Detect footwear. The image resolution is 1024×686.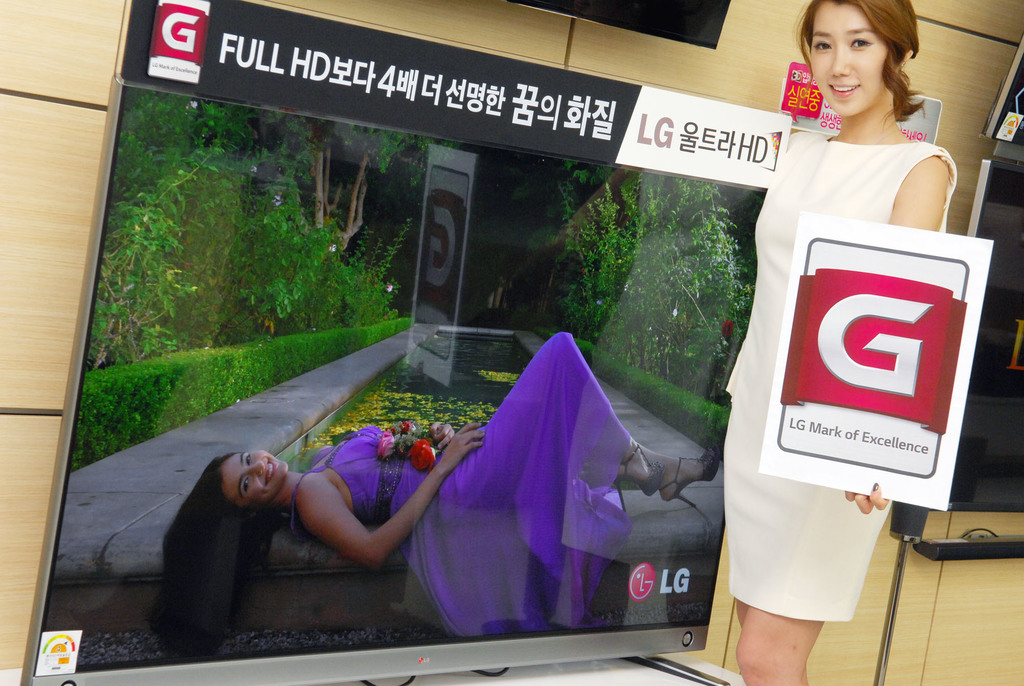
box=[607, 444, 667, 514].
